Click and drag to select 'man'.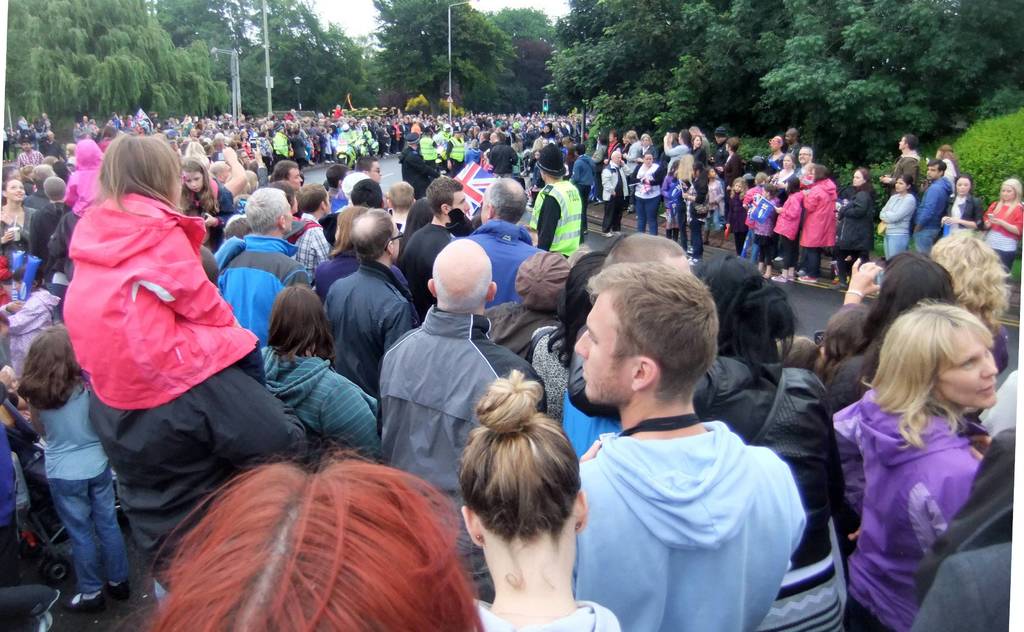
Selection: box(466, 177, 546, 311).
